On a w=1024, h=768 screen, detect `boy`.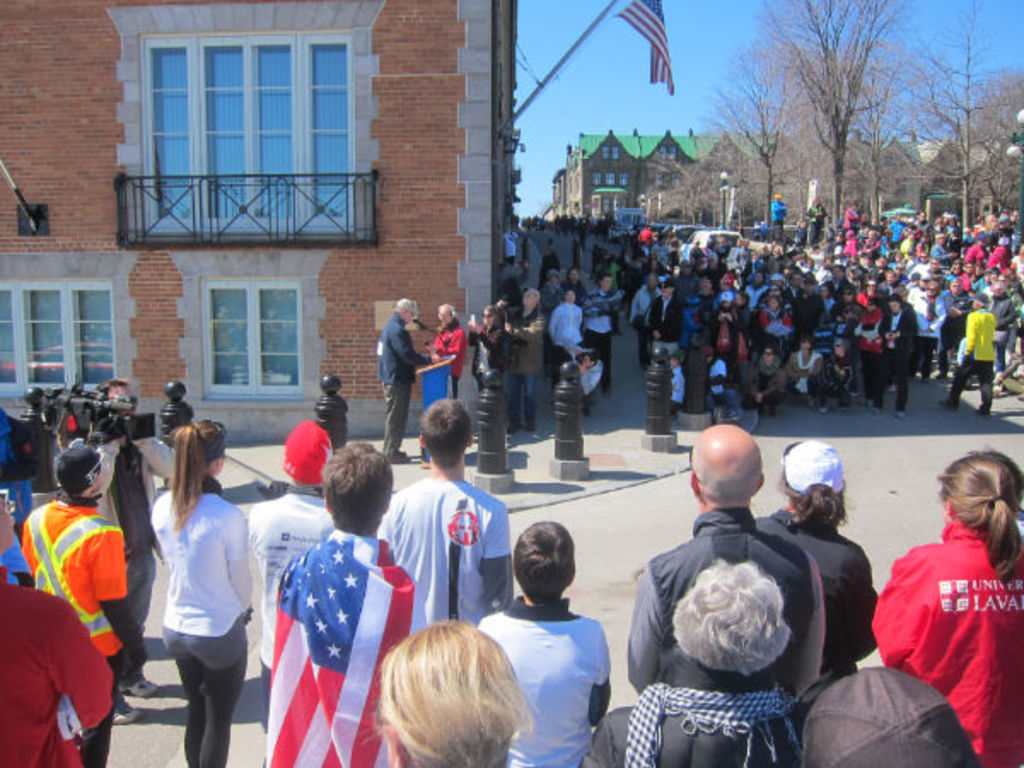
{"x1": 377, "y1": 399, "x2": 514, "y2": 621}.
